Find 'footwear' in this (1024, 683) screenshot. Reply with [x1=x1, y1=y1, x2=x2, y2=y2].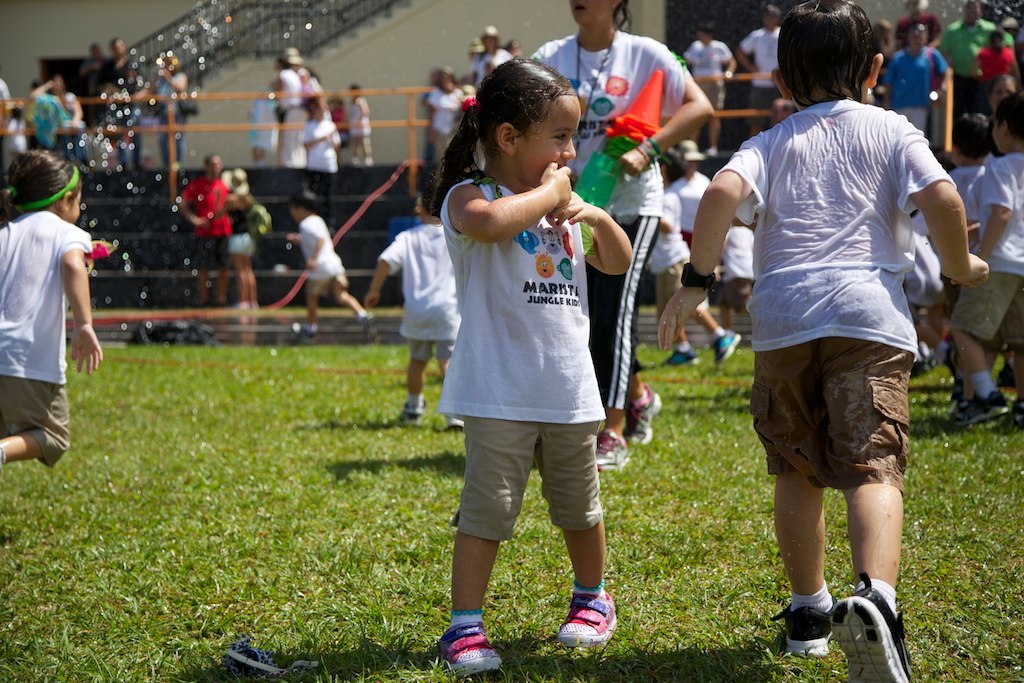
[x1=559, y1=595, x2=626, y2=657].
